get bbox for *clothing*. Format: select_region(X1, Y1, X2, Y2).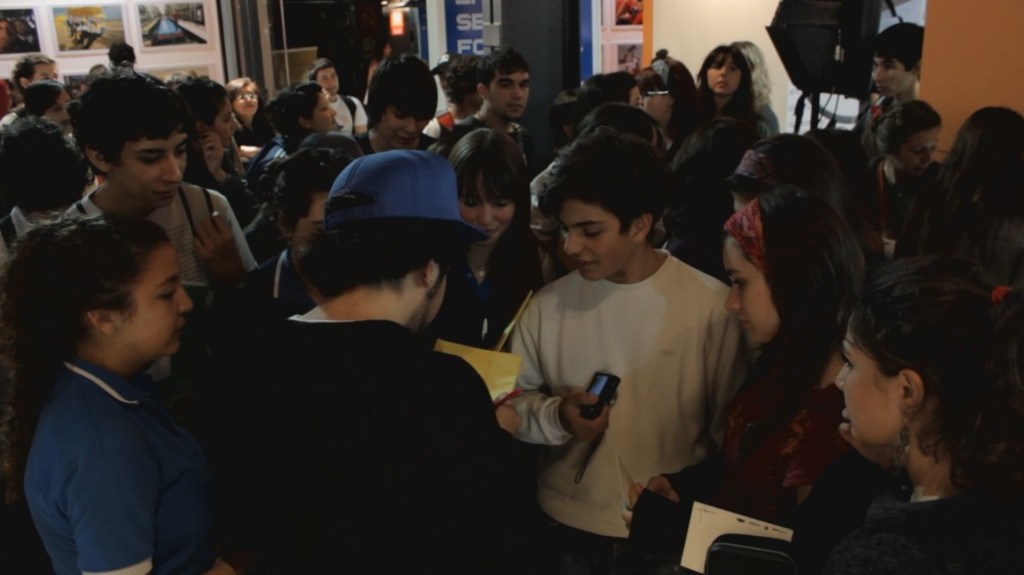
select_region(504, 247, 742, 574).
